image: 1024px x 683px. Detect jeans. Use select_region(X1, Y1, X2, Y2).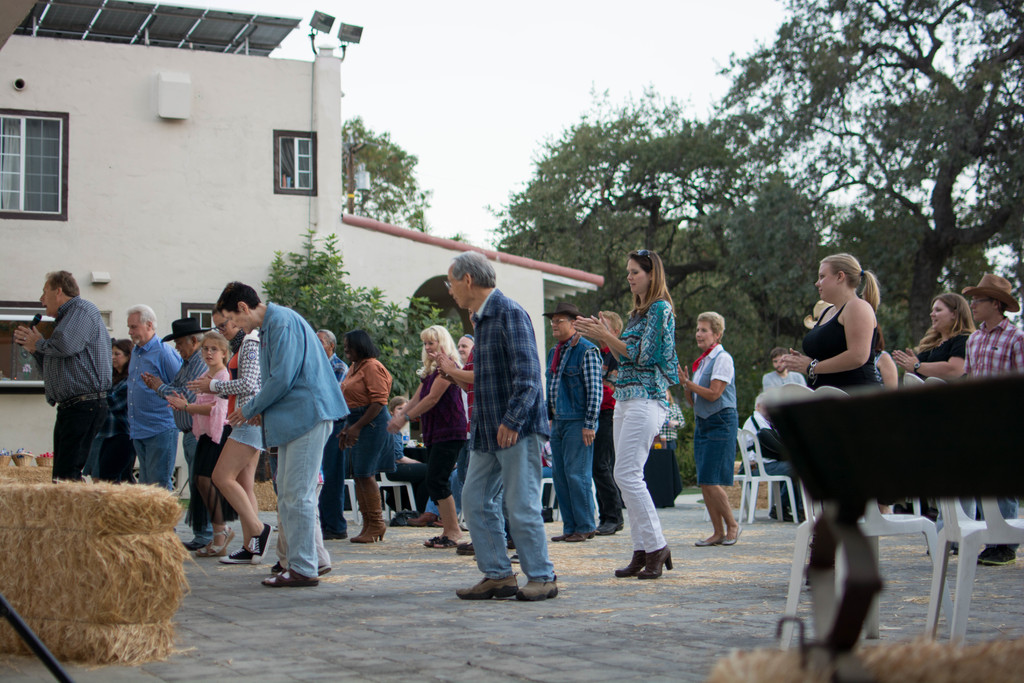
select_region(465, 420, 552, 611).
